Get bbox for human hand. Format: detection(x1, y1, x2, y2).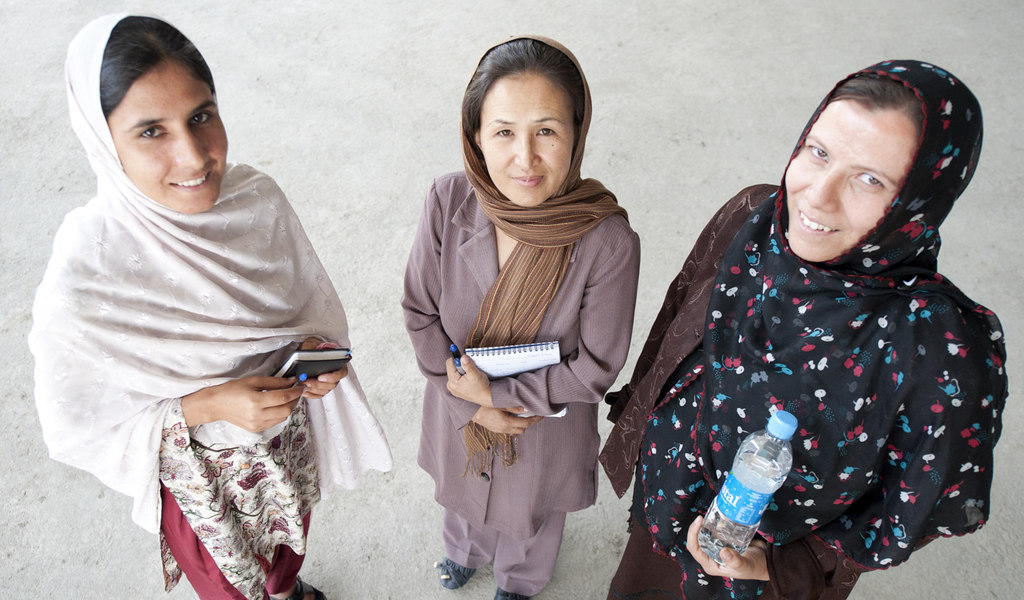
detection(441, 353, 496, 410).
